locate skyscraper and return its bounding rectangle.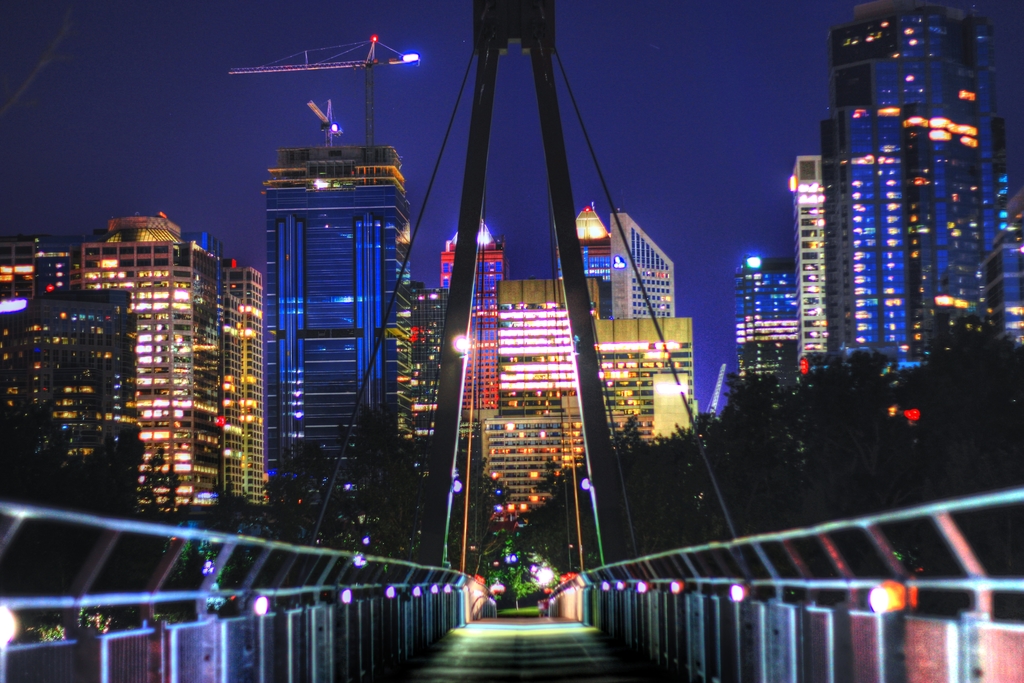
[left=567, top=209, right=685, bottom=333].
